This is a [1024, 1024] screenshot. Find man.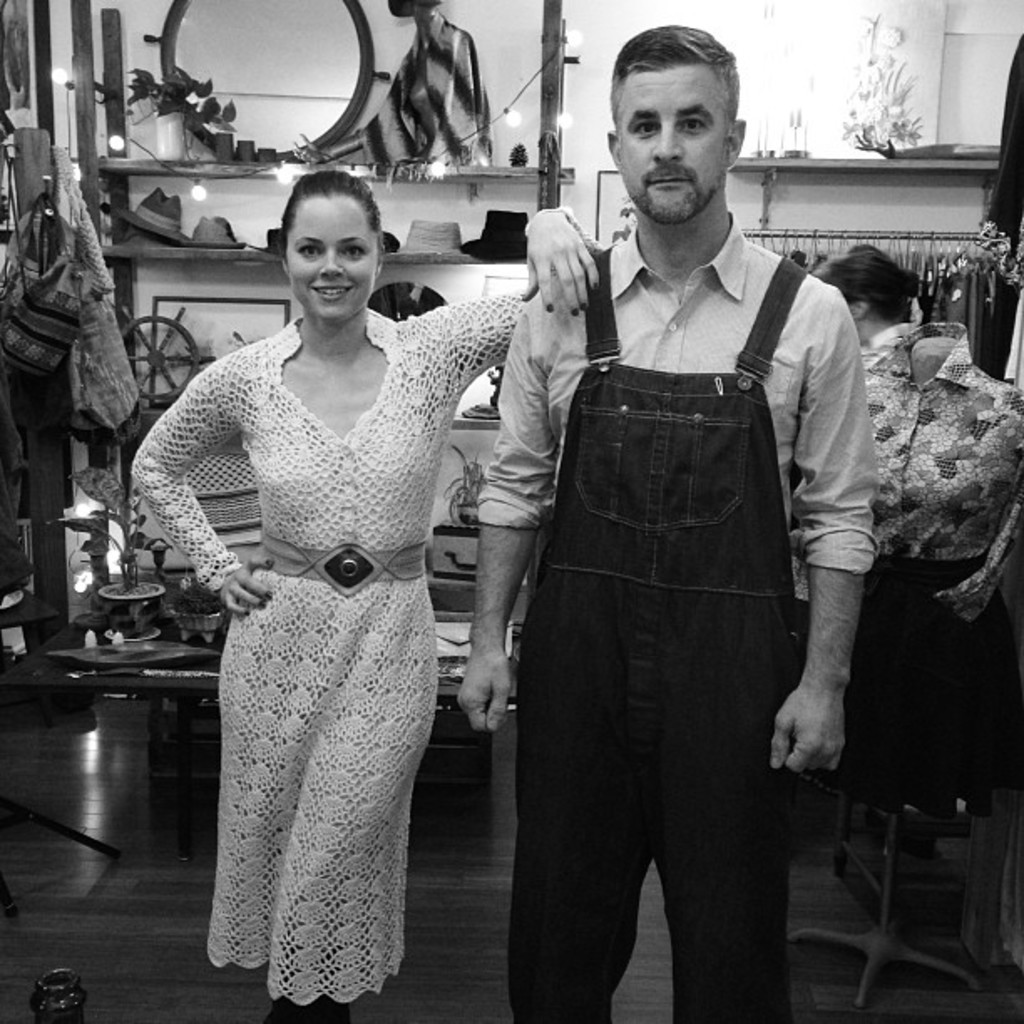
Bounding box: 468:52:878:1007.
